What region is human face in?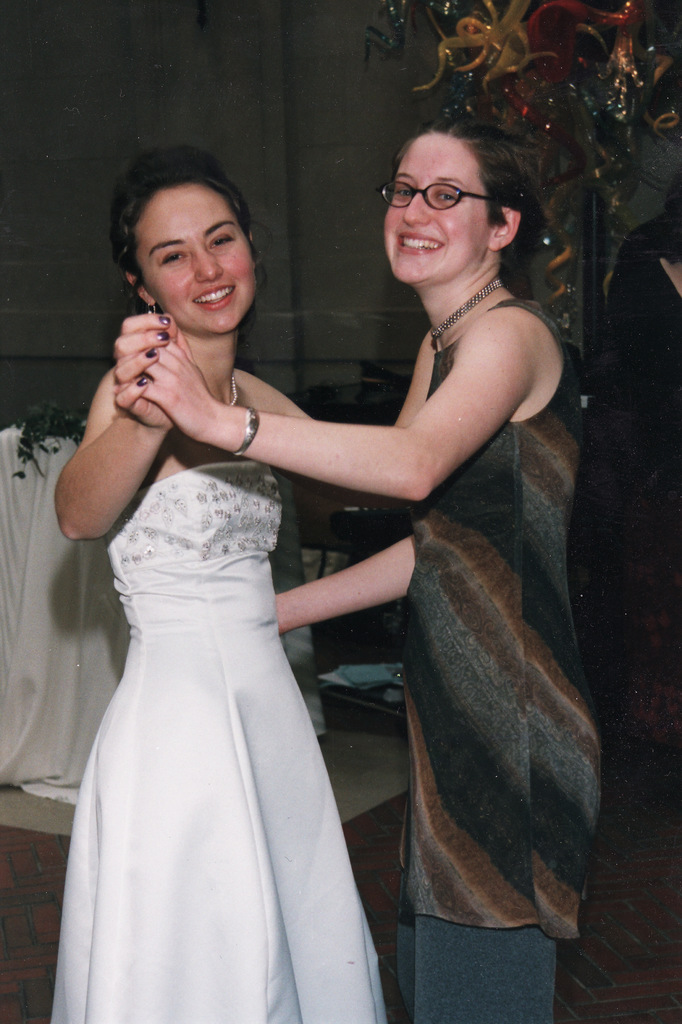
Rect(143, 197, 256, 330).
